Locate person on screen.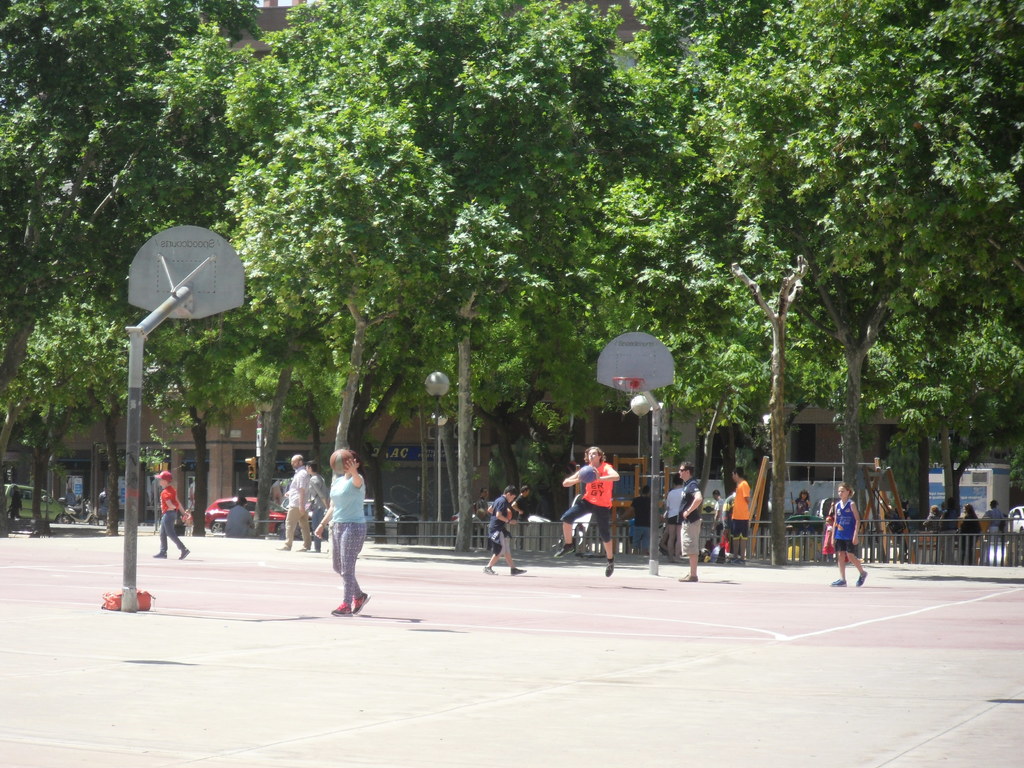
On screen at select_region(475, 486, 490, 541).
